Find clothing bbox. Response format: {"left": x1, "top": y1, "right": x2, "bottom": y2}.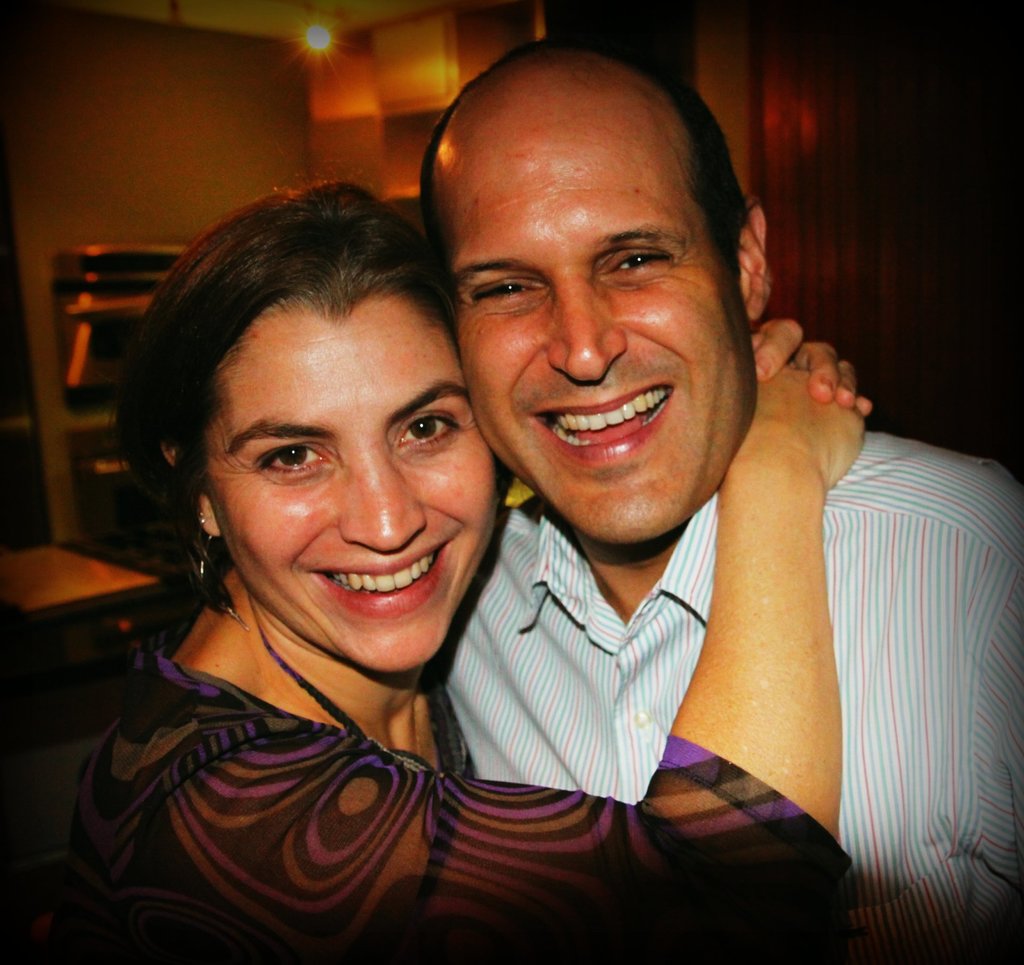
{"left": 5, "top": 488, "right": 769, "bottom": 945}.
